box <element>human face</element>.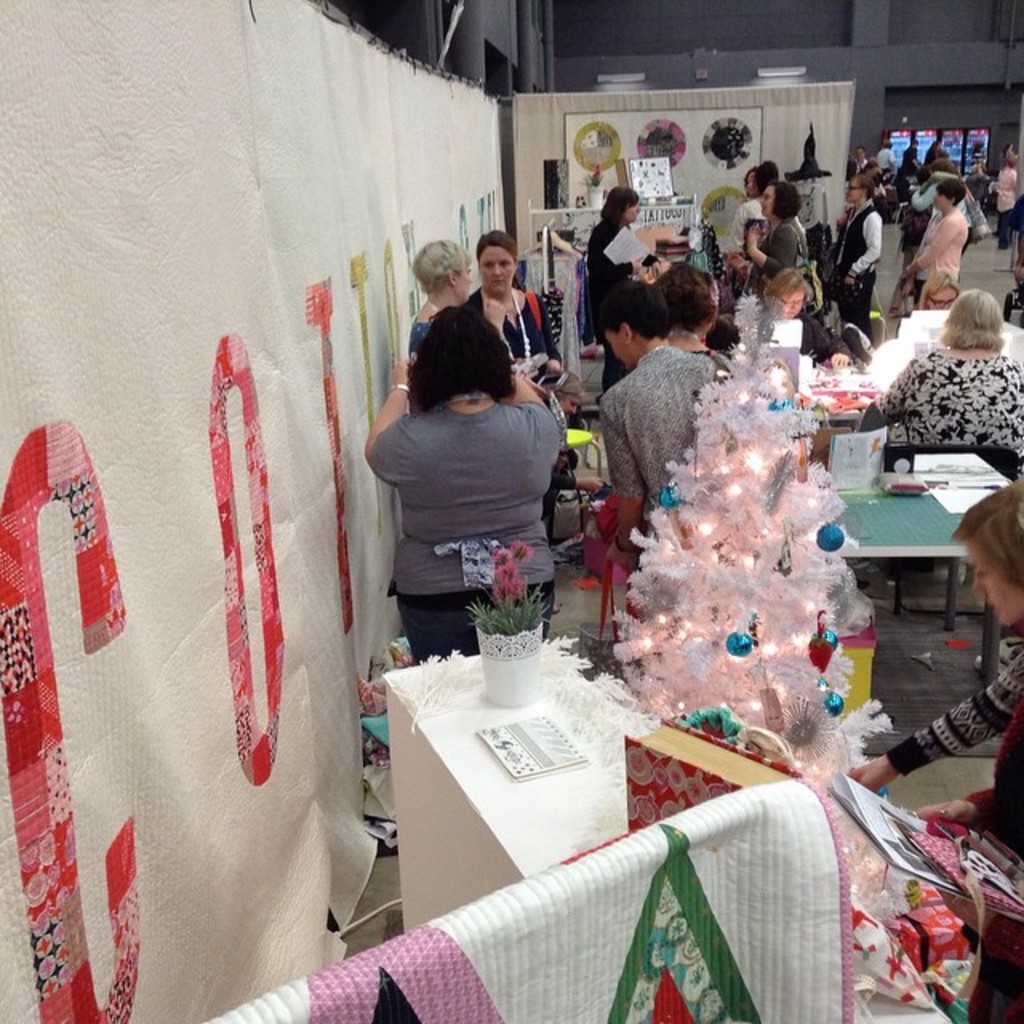
x1=480, y1=245, x2=515, y2=298.
